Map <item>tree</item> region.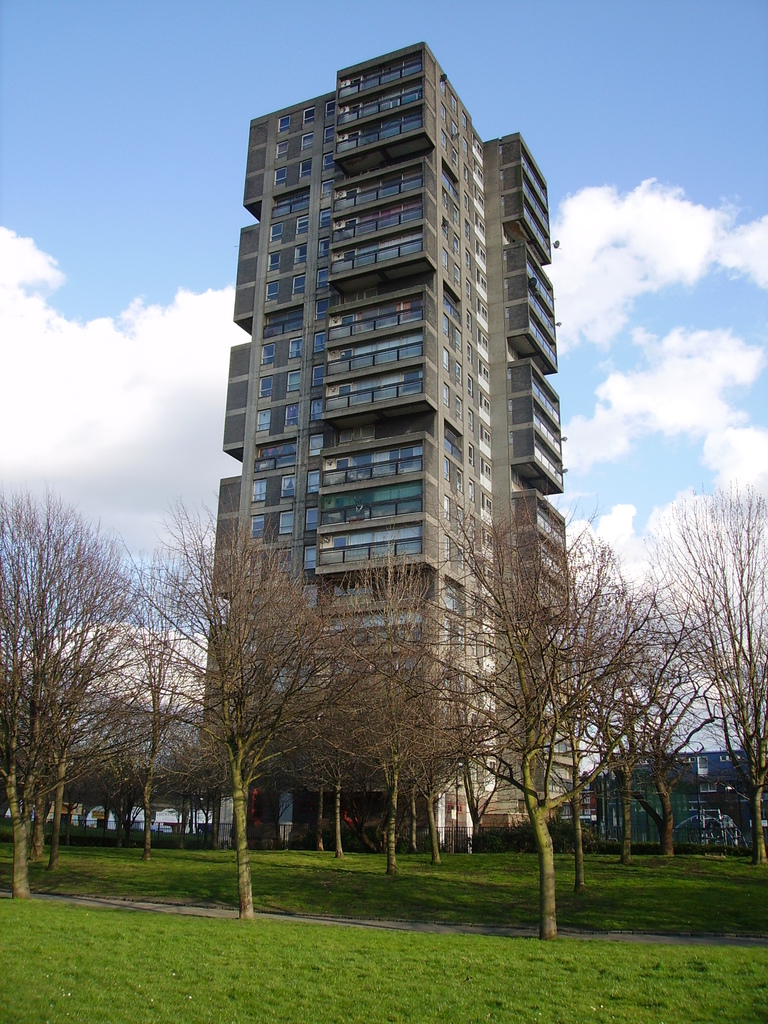
Mapped to region(0, 650, 87, 834).
